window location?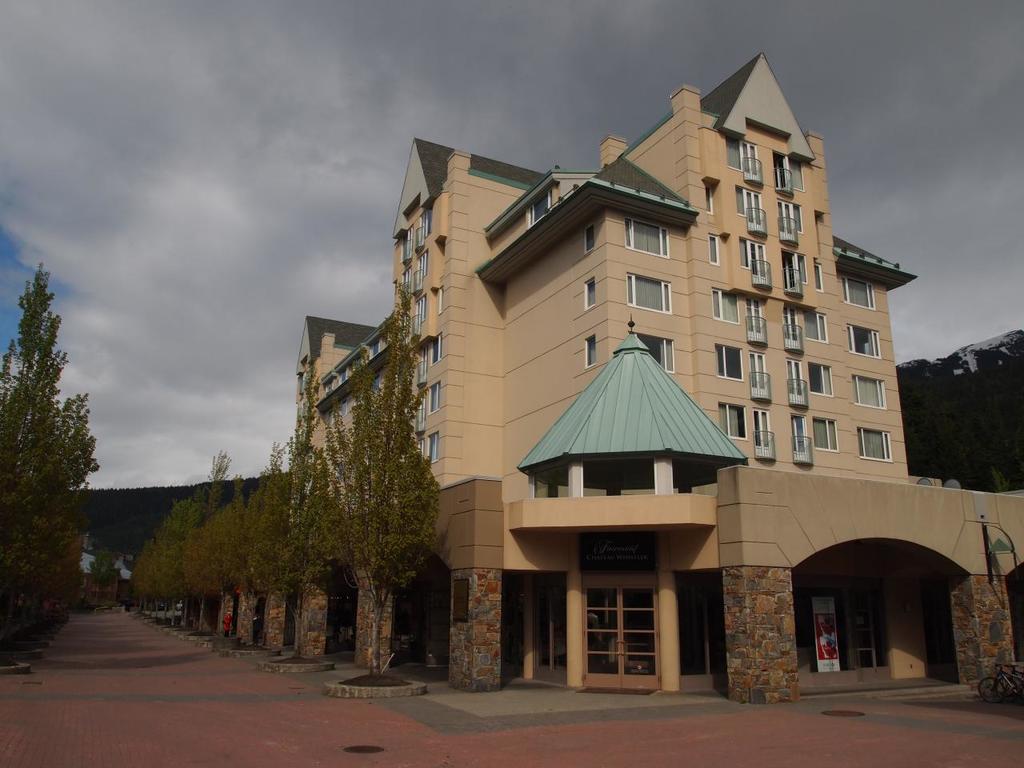
x1=583 y1=222 x2=595 y2=254
